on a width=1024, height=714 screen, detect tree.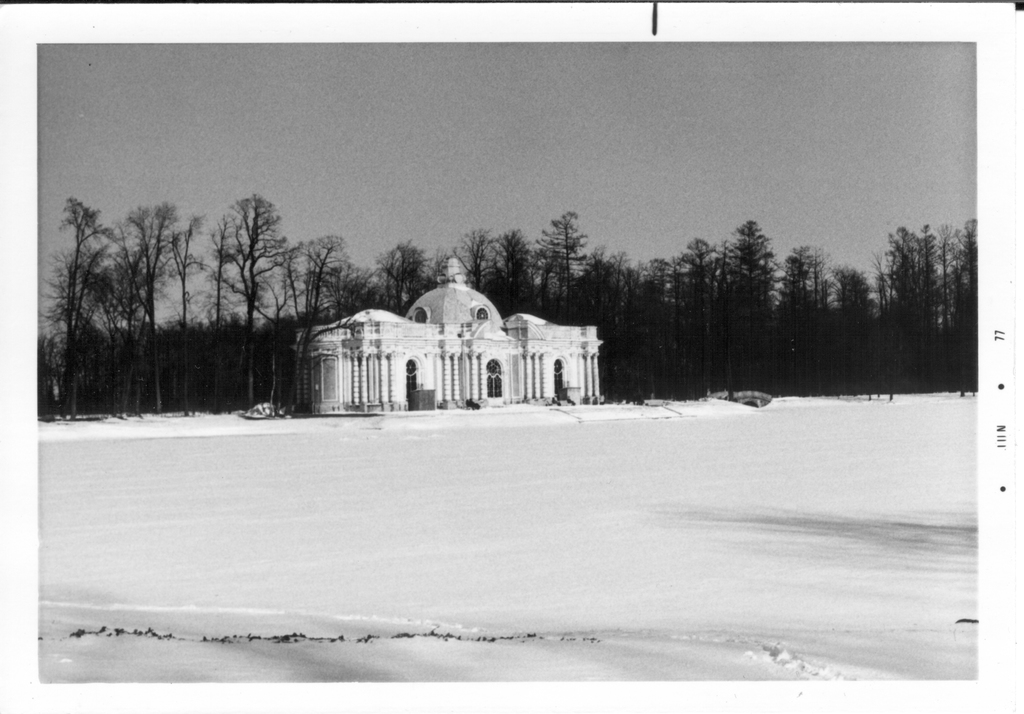
<bbox>714, 219, 783, 391</bbox>.
